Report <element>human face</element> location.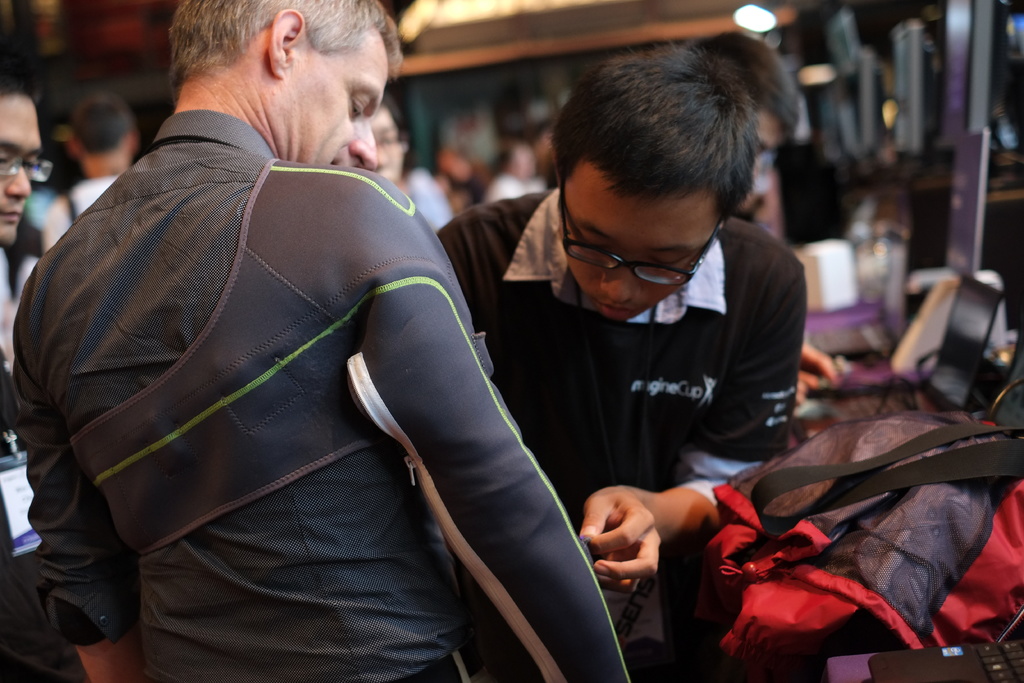
Report: left=509, top=149, right=533, bottom=177.
